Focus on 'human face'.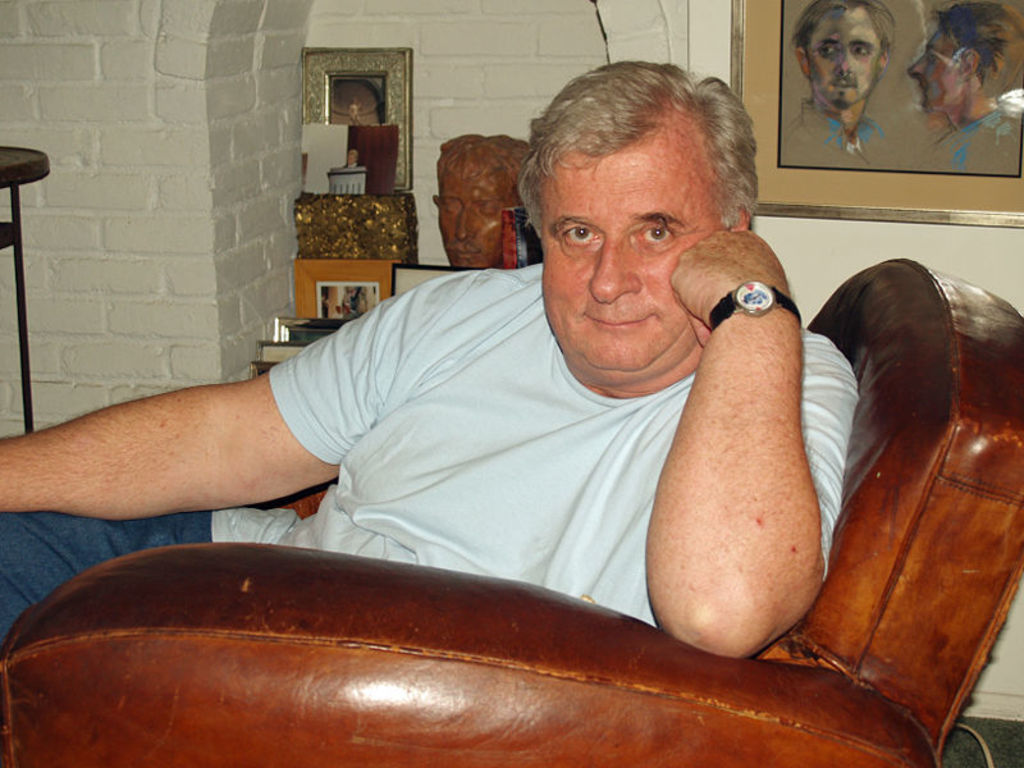
Focused at {"left": 909, "top": 29, "right": 961, "bottom": 108}.
